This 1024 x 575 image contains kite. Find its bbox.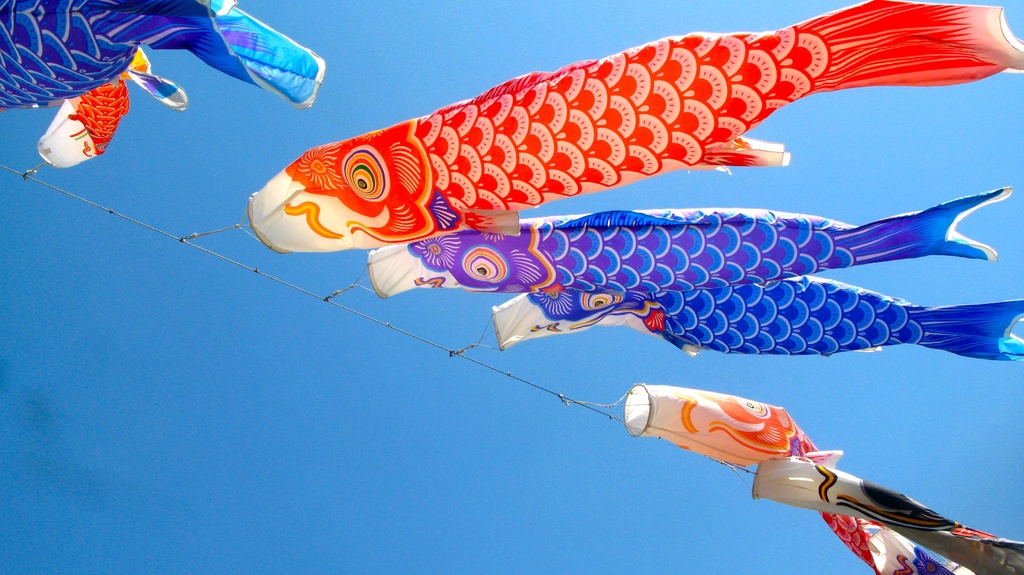
367 178 1014 299.
